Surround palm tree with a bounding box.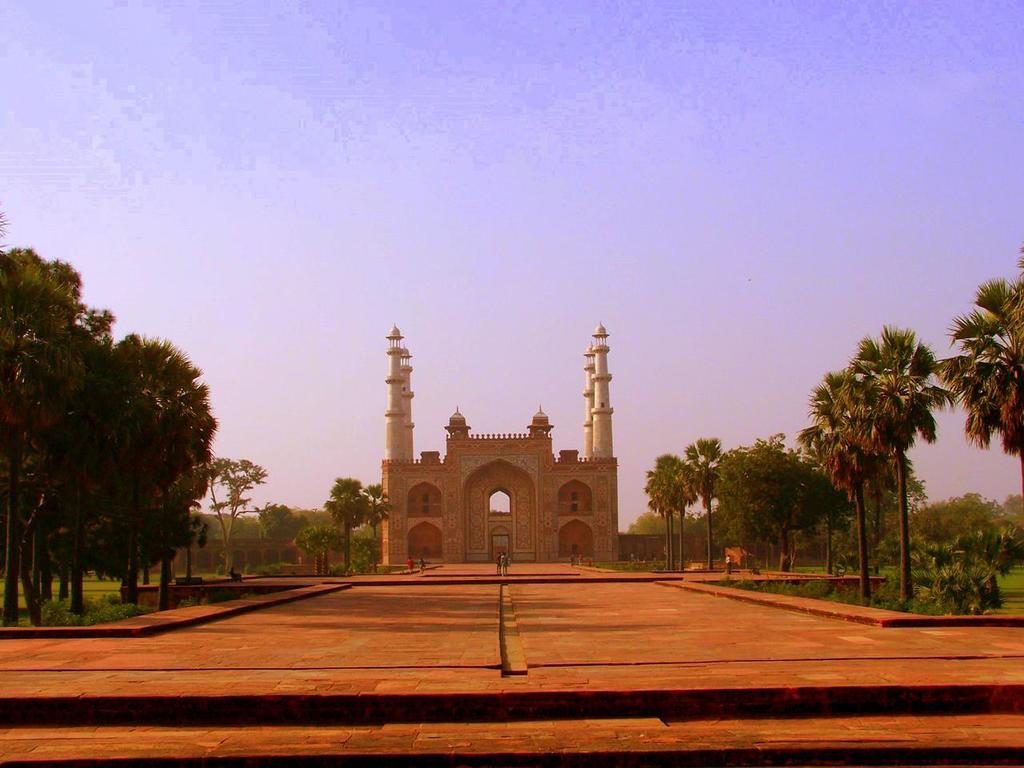
BBox(620, 454, 690, 554).
